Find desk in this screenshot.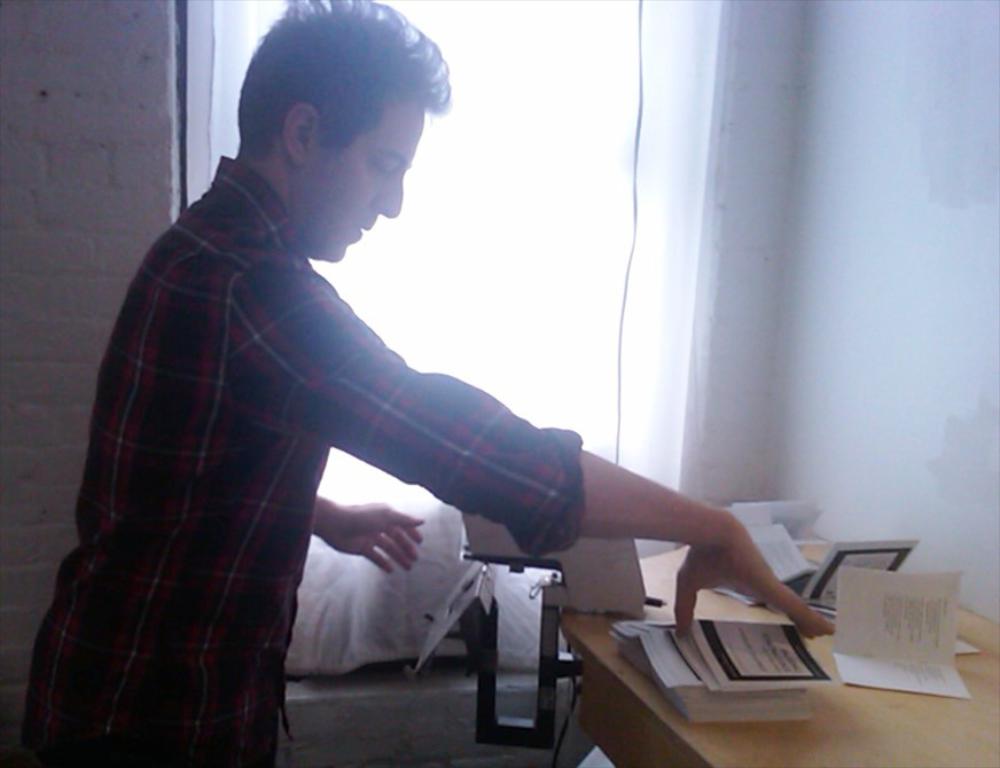
The bounding box for desk is 557,530,999,767.
